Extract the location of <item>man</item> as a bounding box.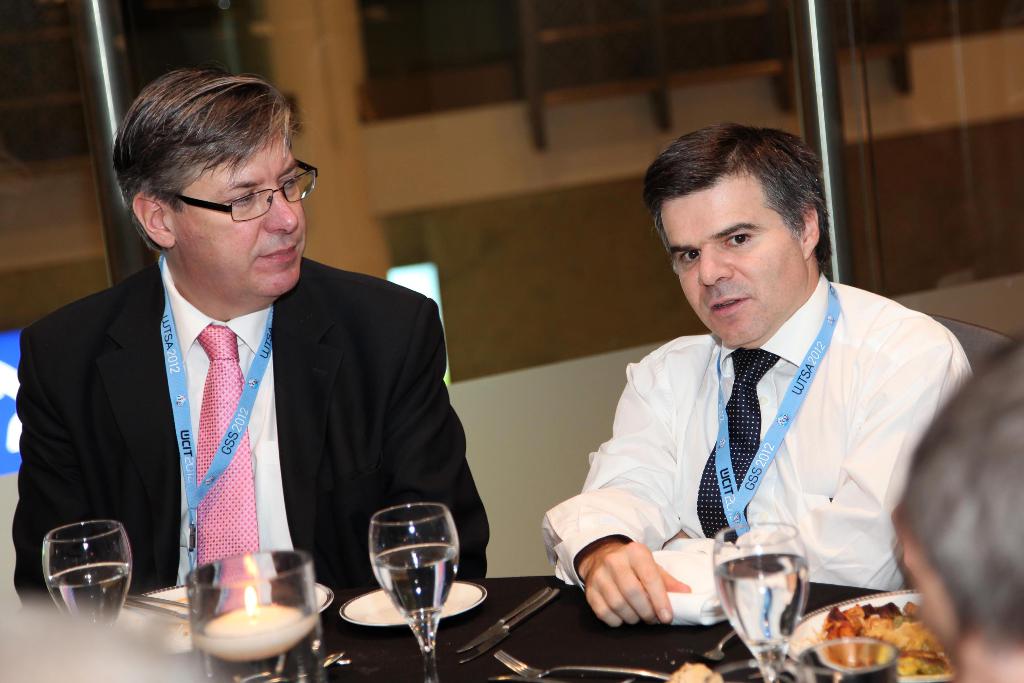
left=5, top=63, right=495, bottom=580.
